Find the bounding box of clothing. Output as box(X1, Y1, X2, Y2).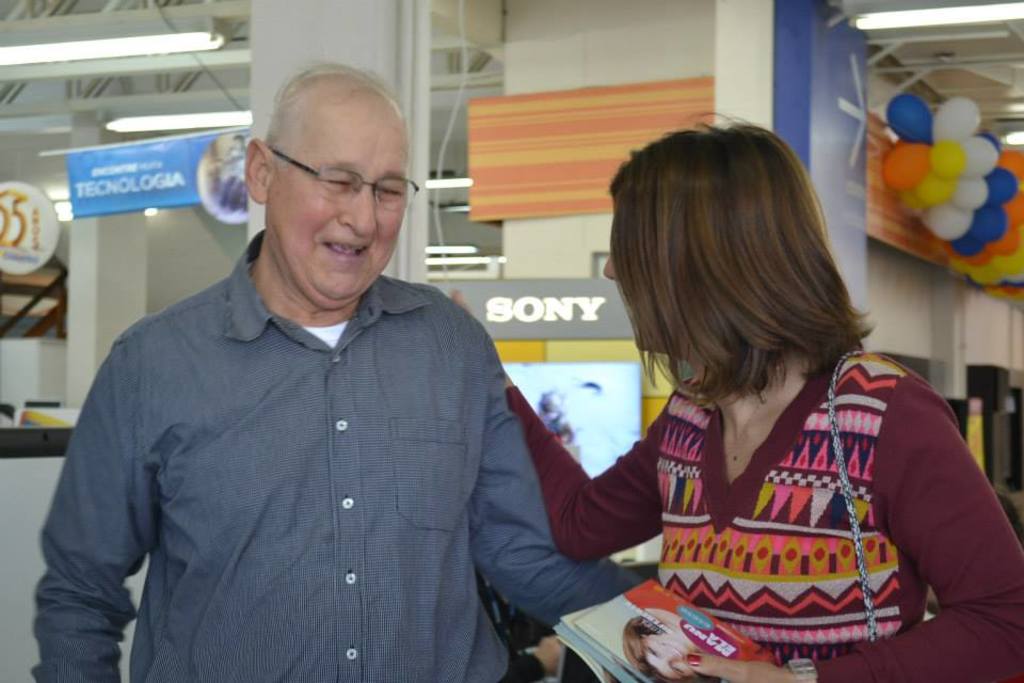
box(87, 254, 609, 664).
